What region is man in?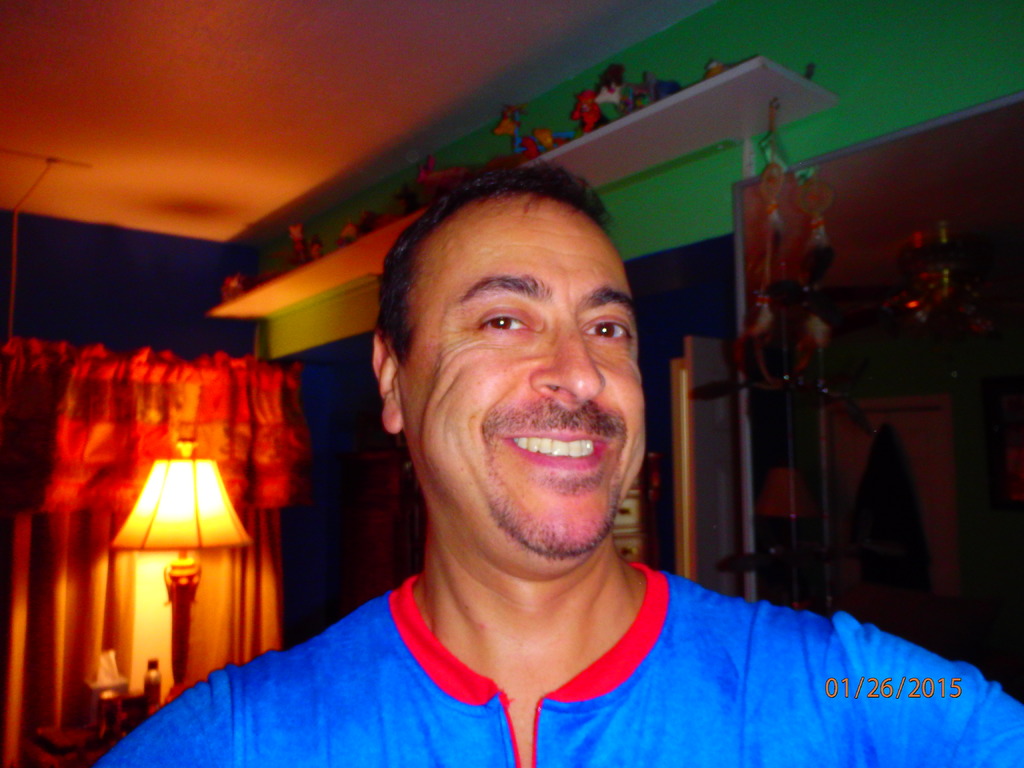
box(92, 159, 1023, 767).
